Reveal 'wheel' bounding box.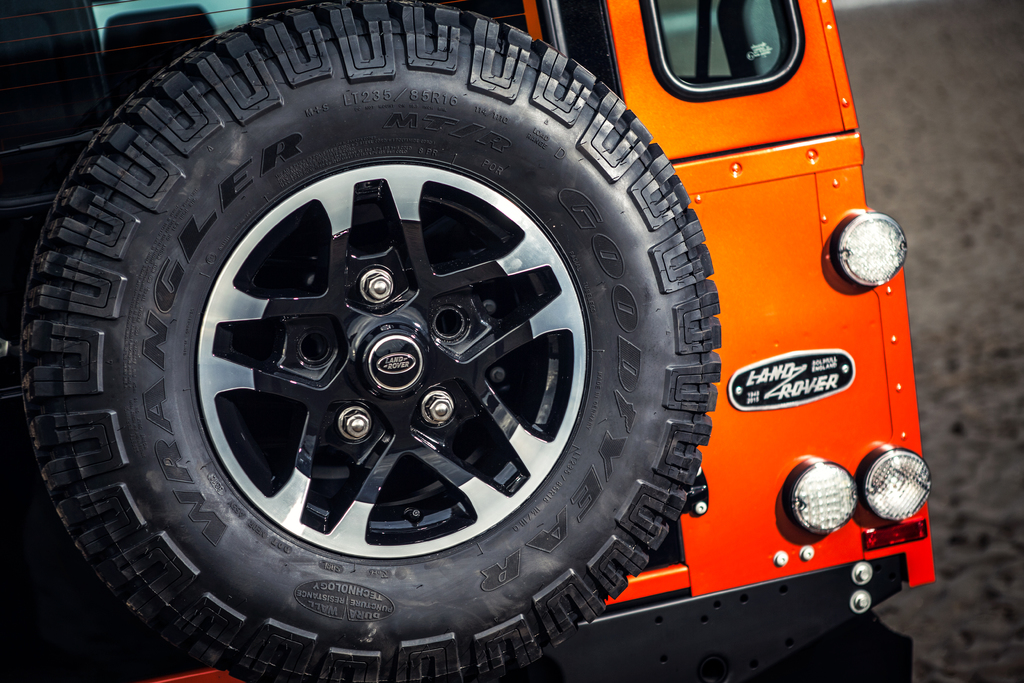
Revealed: region(16, 0, 722, 682).
